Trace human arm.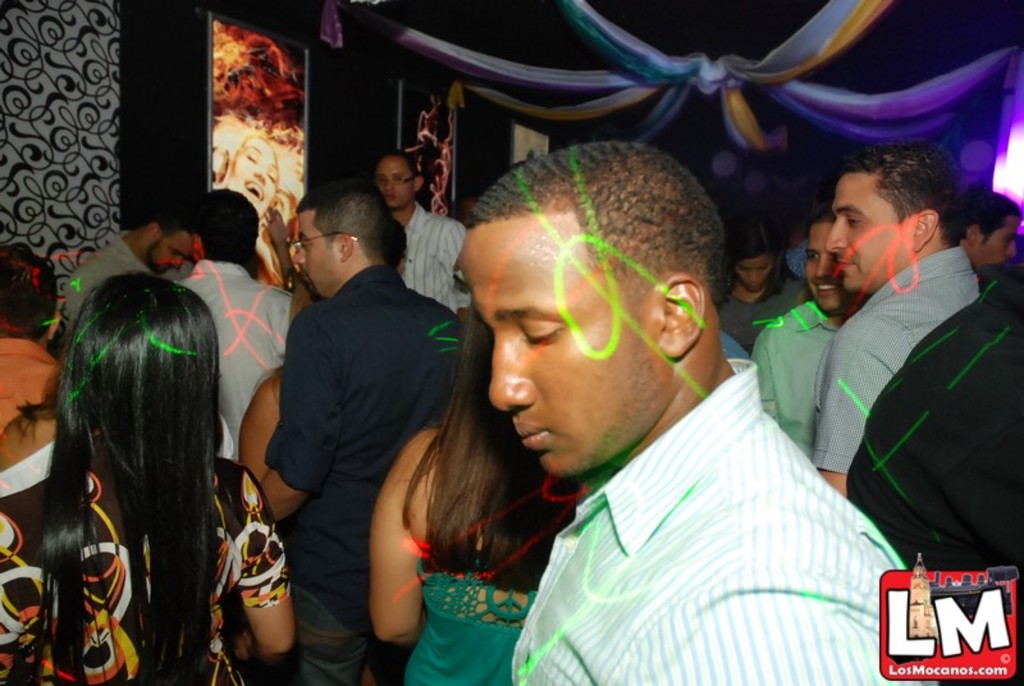
Traced to (238,497,297,659).
